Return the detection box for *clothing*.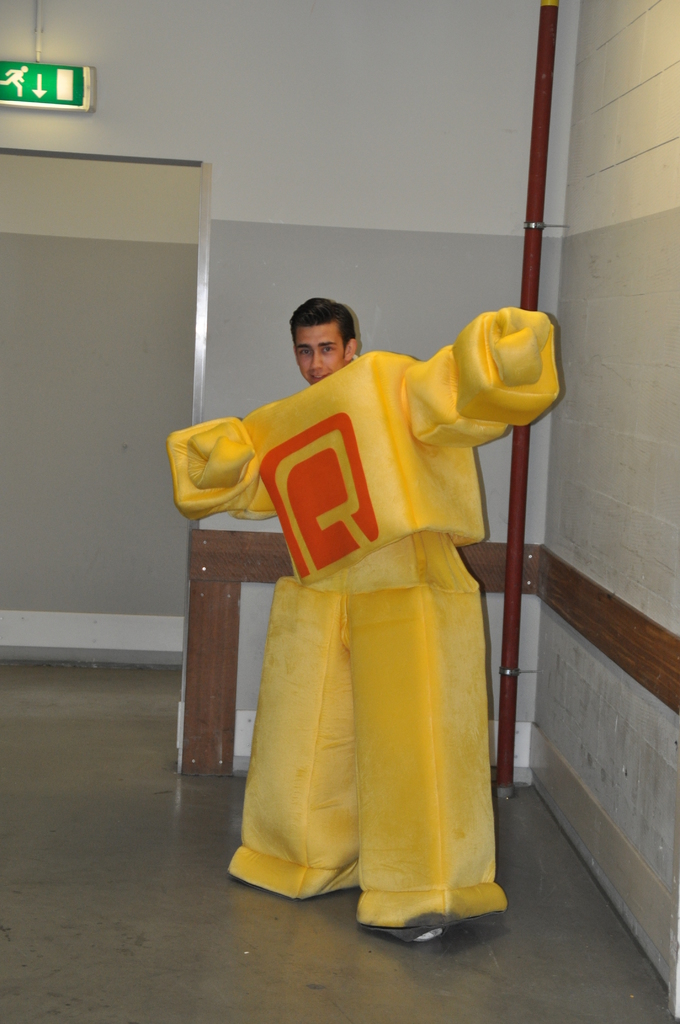
[168,309,559,906].
